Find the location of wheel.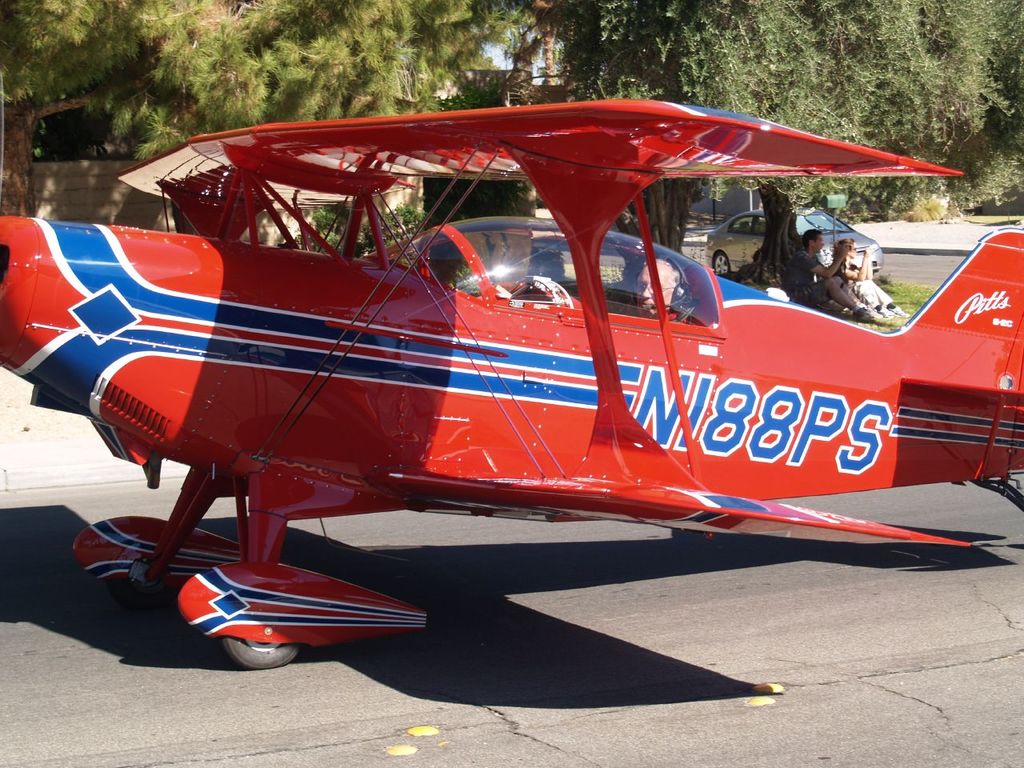
Location: [216,635,302,682].
